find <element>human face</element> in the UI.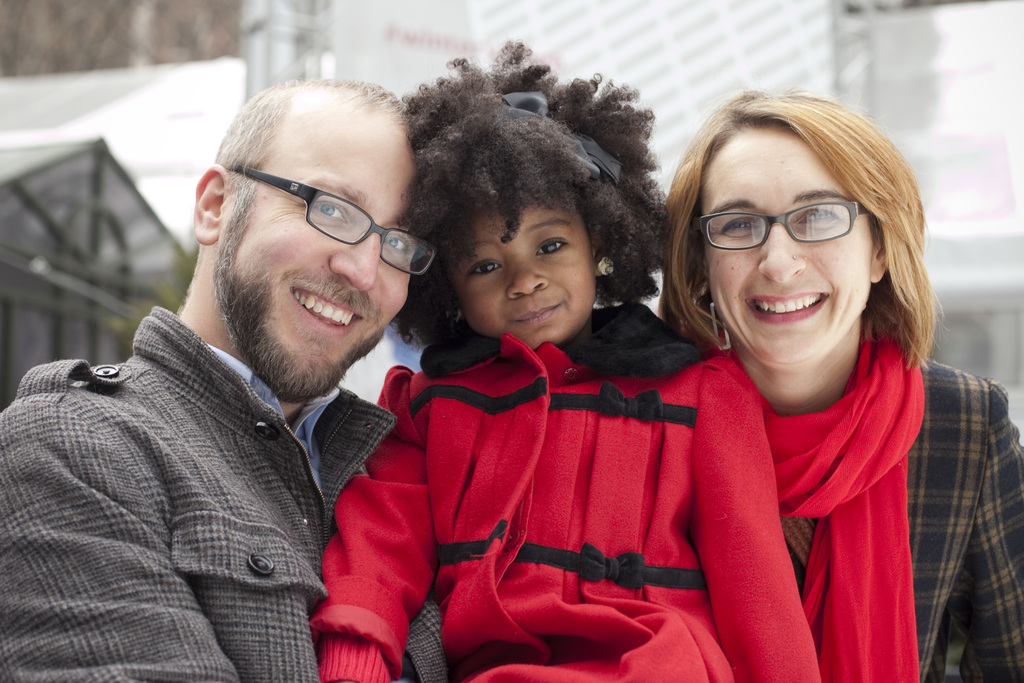
UI element at (700, 125, 871, 361).
